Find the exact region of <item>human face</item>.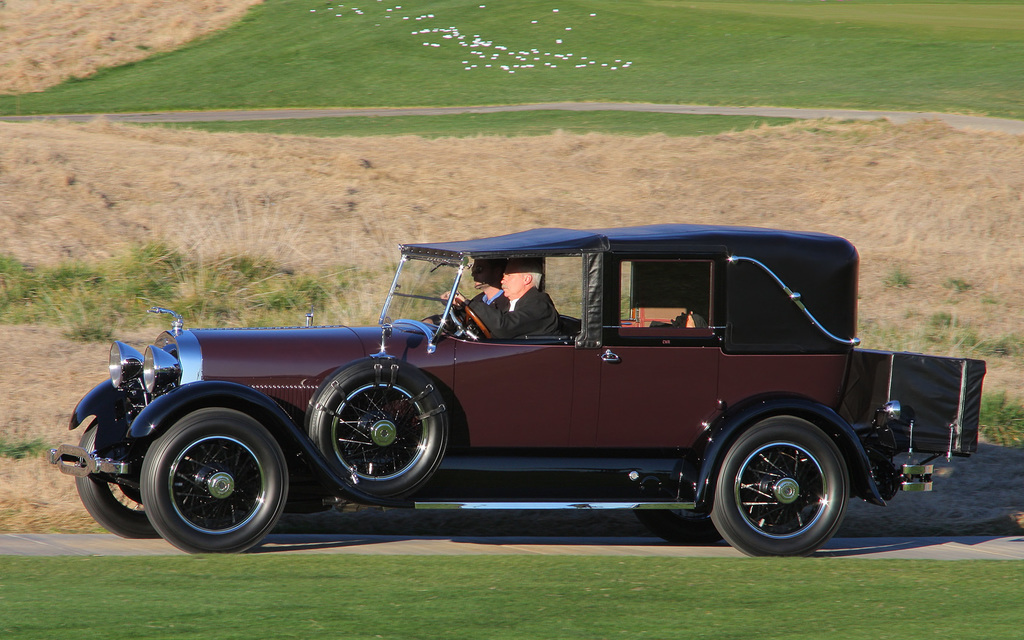
Exact region: crop(495, 259, 524, 300).
